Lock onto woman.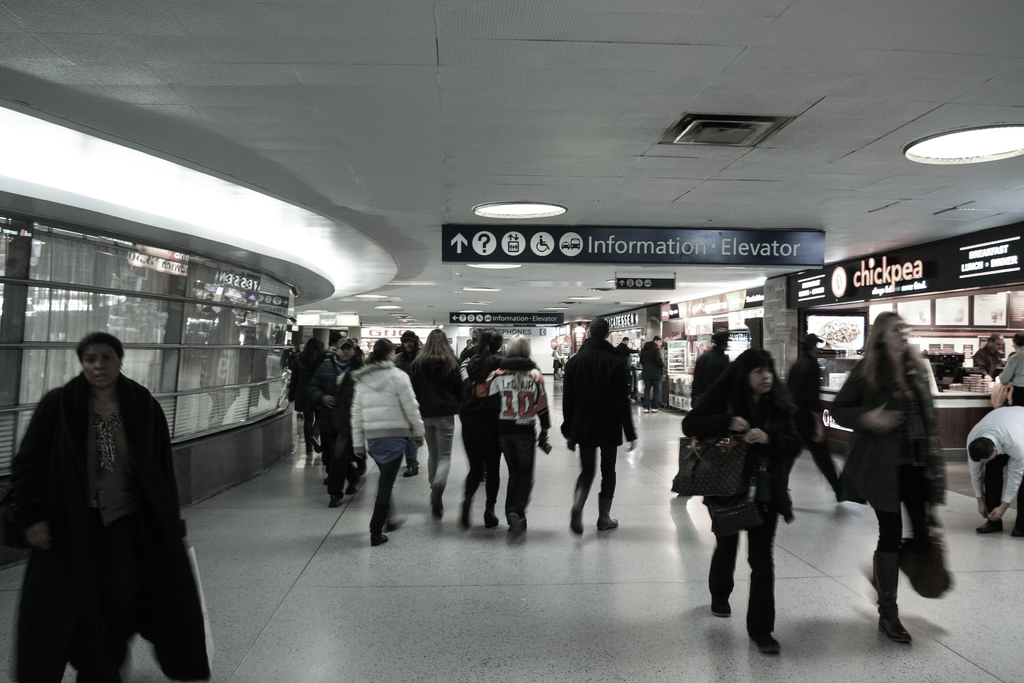
Locked: <region>838, 315, 964, 647</region>.
